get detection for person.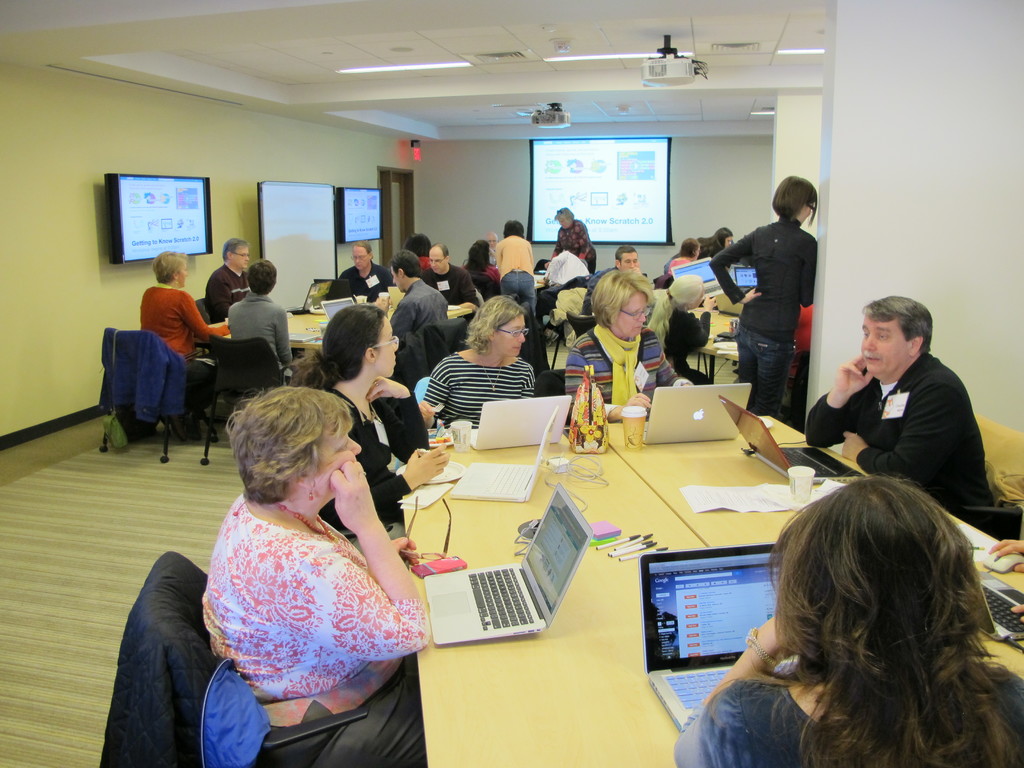
Detection: rect(563, 264, 685, 420).
